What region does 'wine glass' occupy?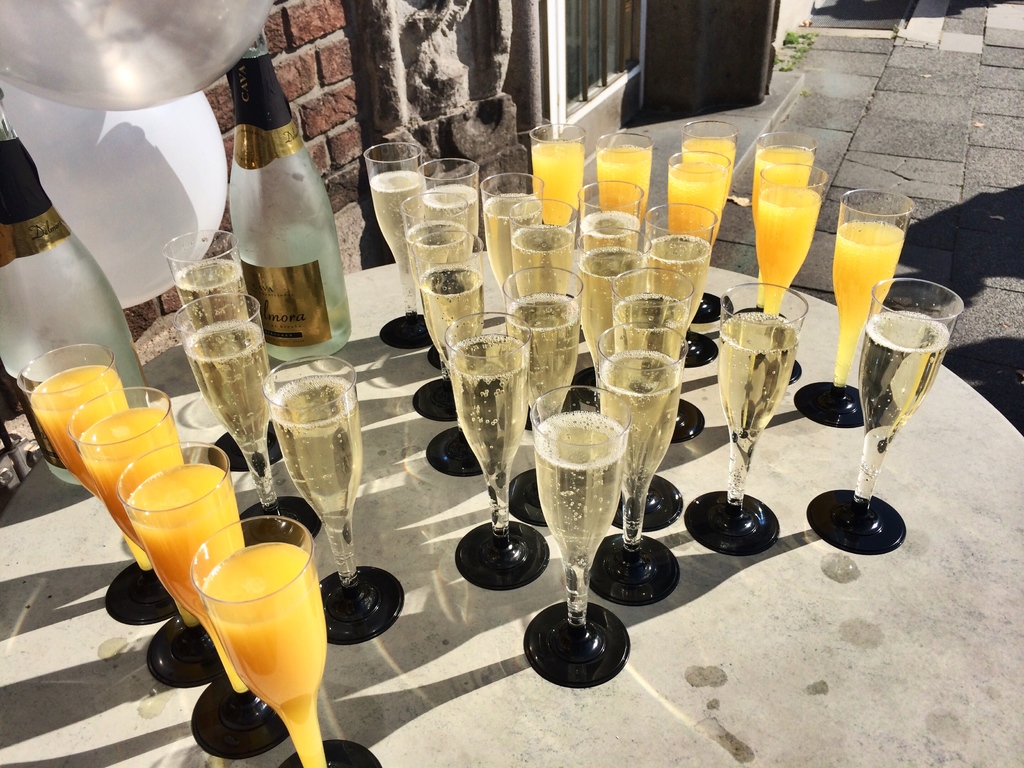
detection(739, 132, 814, 317).
